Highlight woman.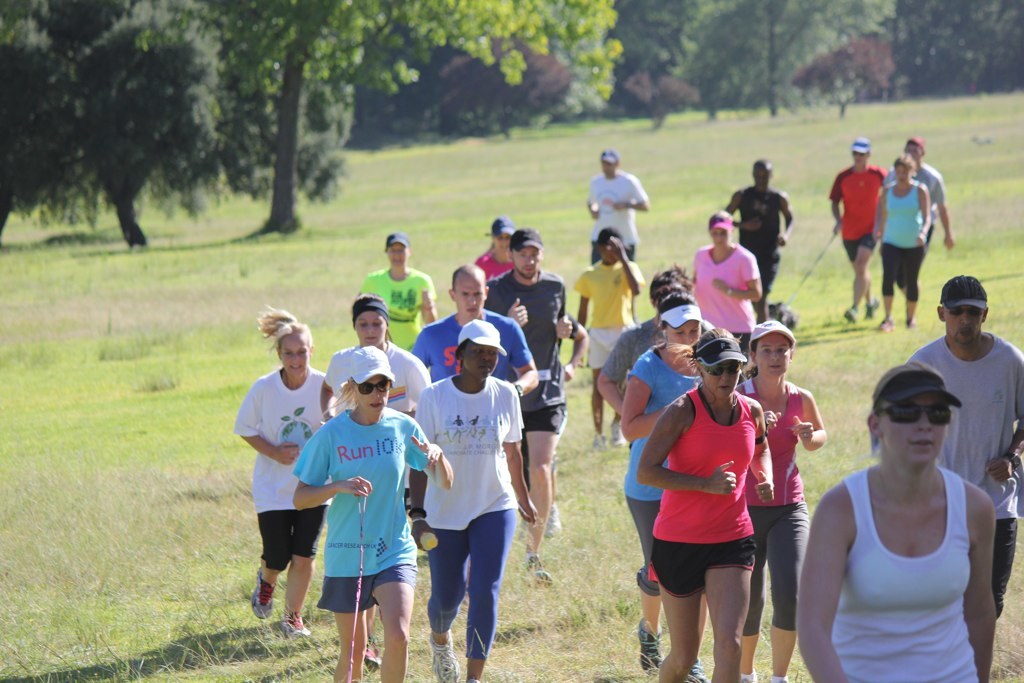
Highlighted region: 872/154/934/327.
